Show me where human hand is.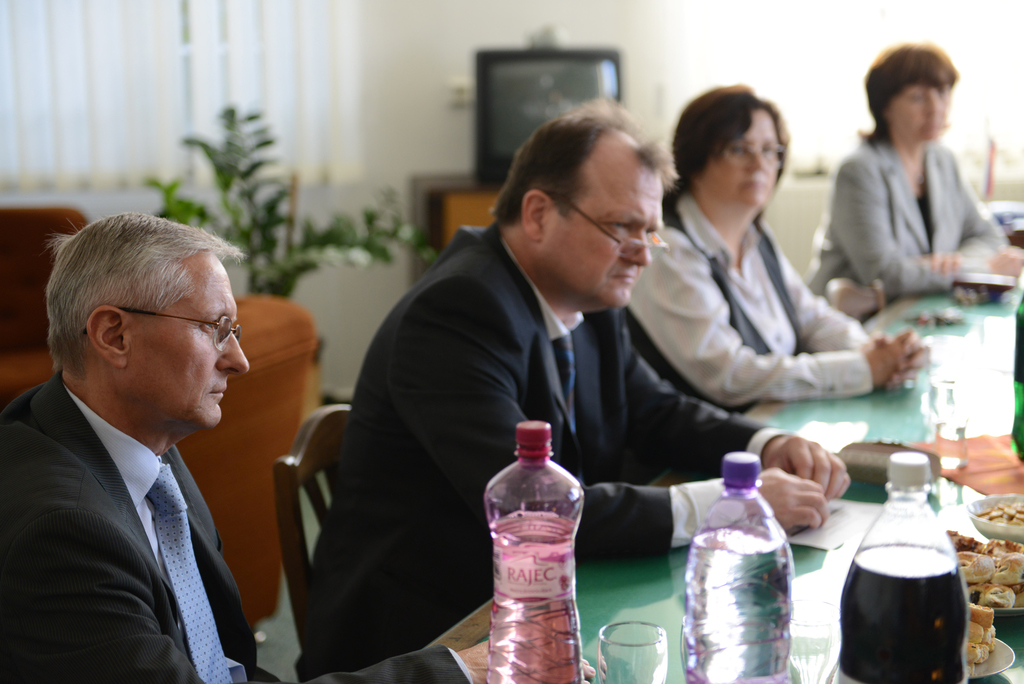
human hand is at detection(744, 466, 827, 533).
